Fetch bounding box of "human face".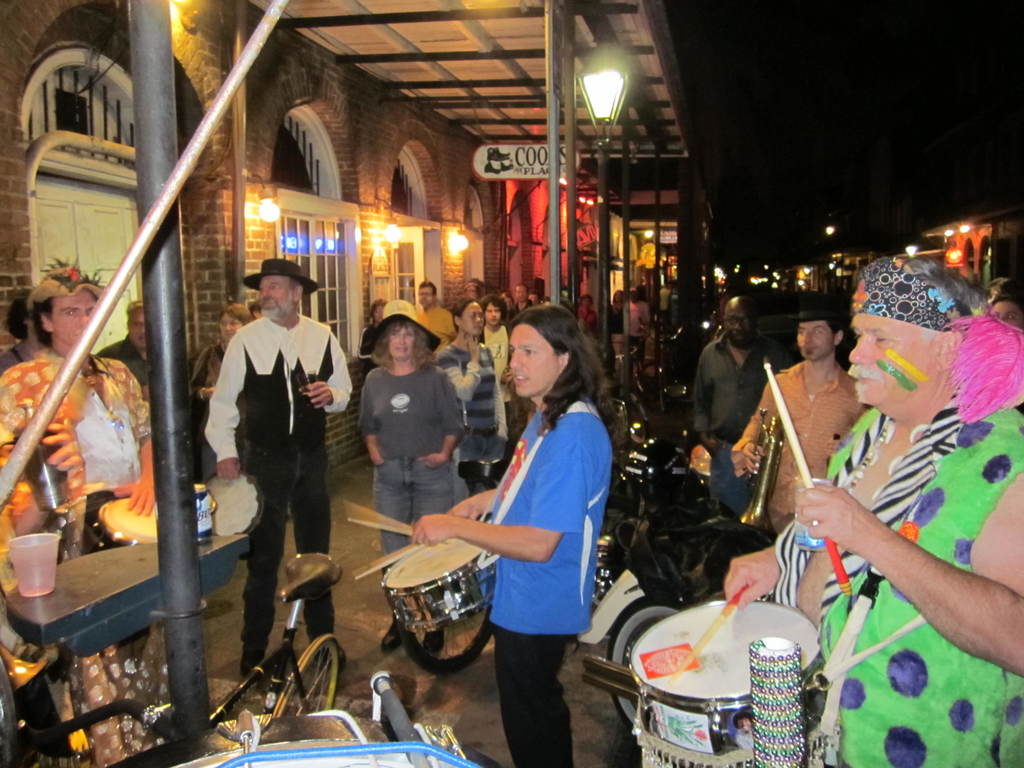
Bbox: {"x1": 988, "y1": 299, "x2": 1023, "y2": 331}.
